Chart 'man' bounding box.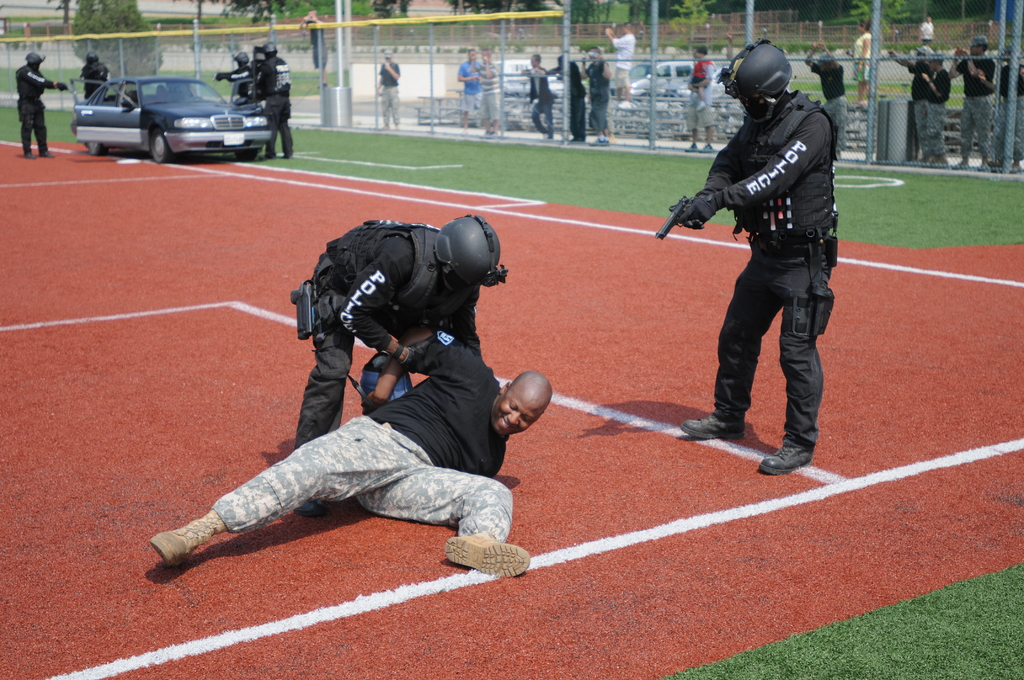
Charted: select_region(543, 51, 584, 145).
